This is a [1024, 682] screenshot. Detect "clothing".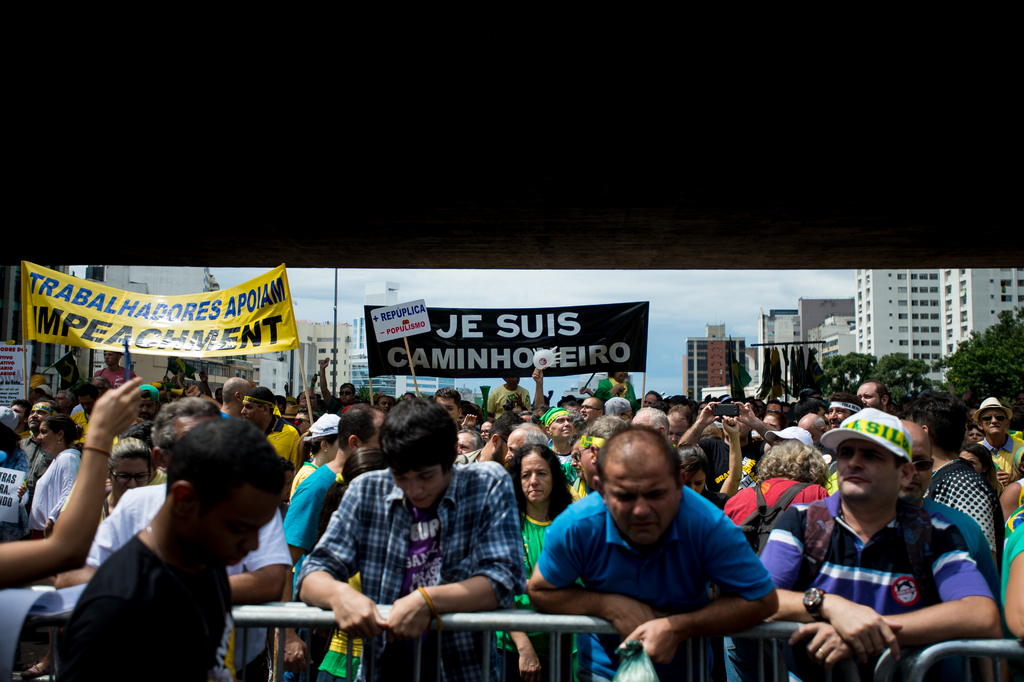
{"left": 550, "top": 474, "right": 774, "bottom": 681}.
